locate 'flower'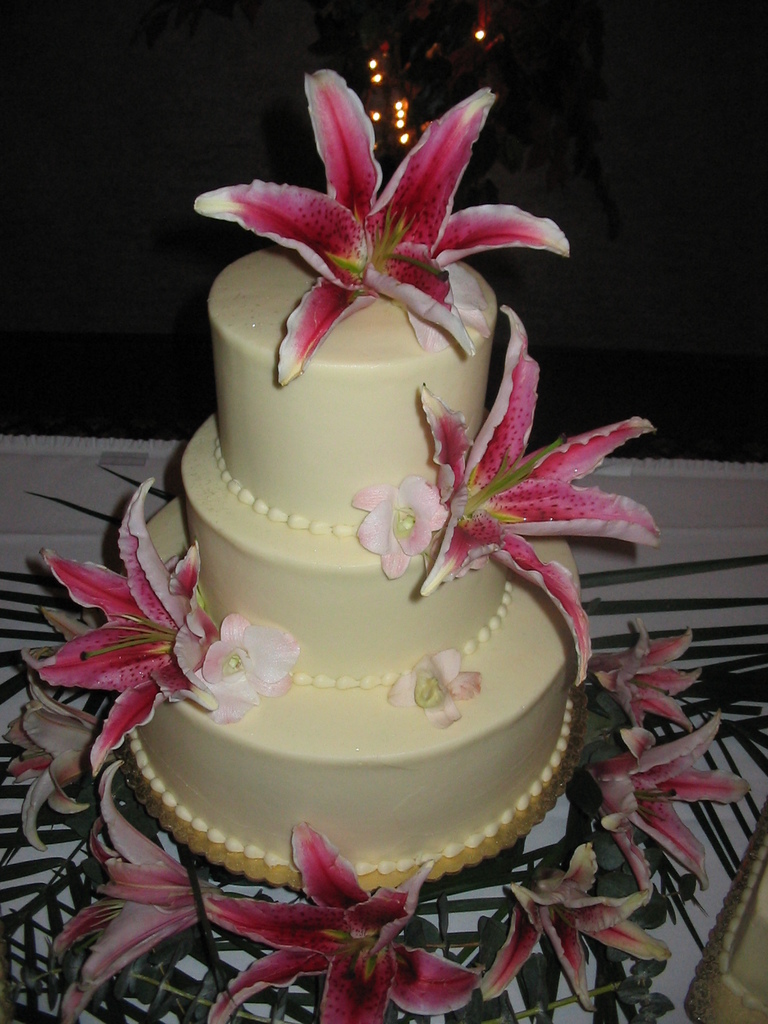
<bbox>45, 476, 243, 756</bbox>
